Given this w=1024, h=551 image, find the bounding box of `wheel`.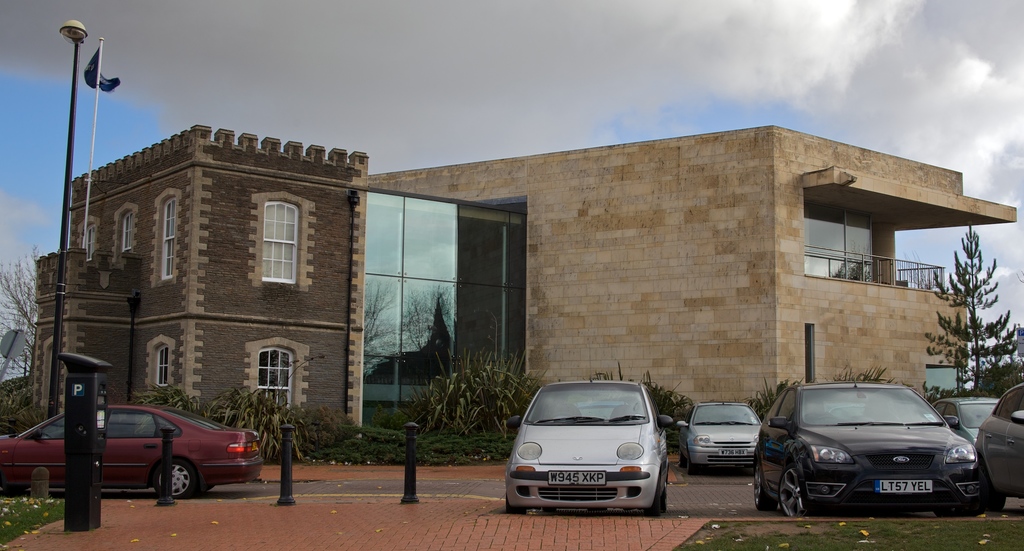
754/474/770/511.
